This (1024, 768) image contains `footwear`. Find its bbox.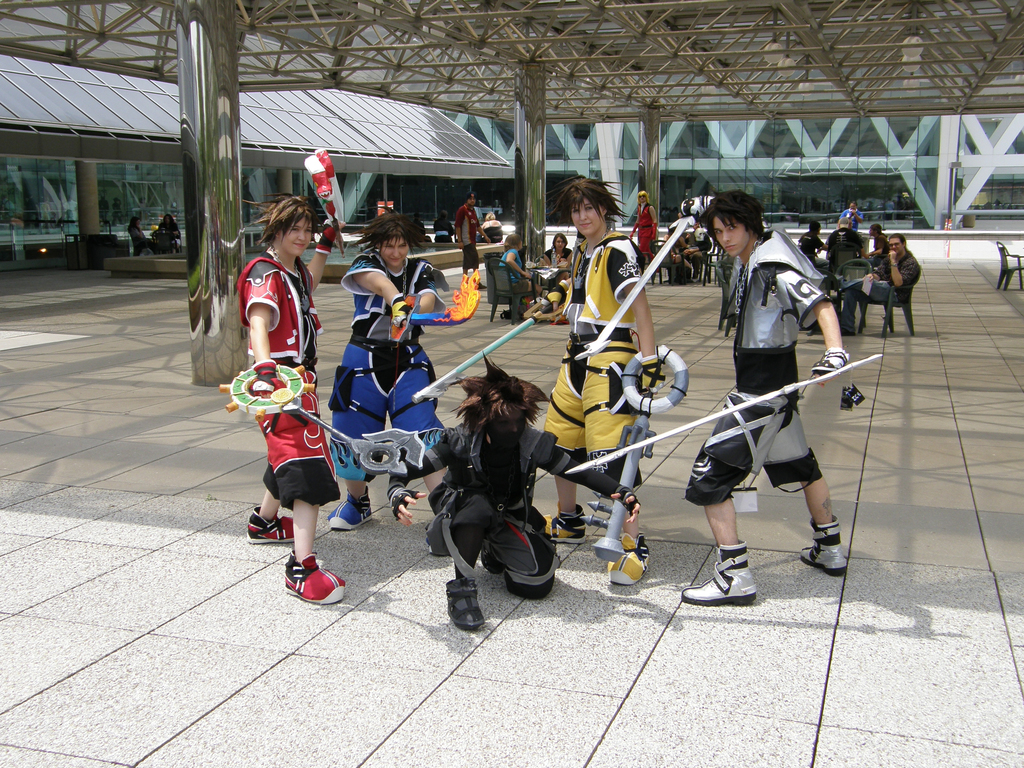
Rect(540, 505, 583, 542).
